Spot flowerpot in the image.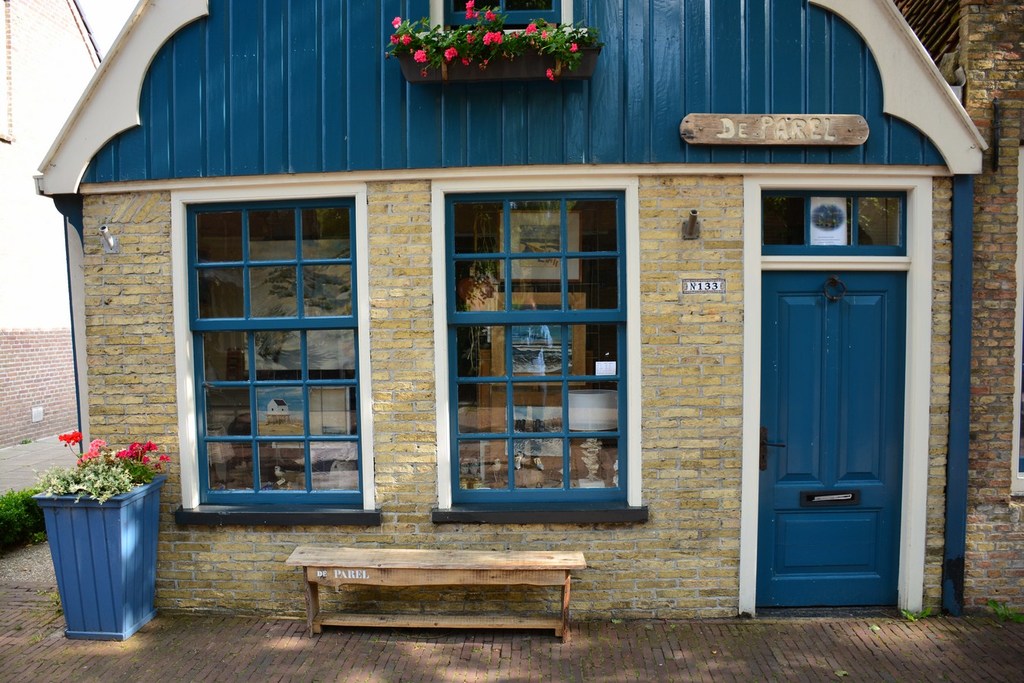
flowerpot found at l=26, t=464, r=154, b=663.
